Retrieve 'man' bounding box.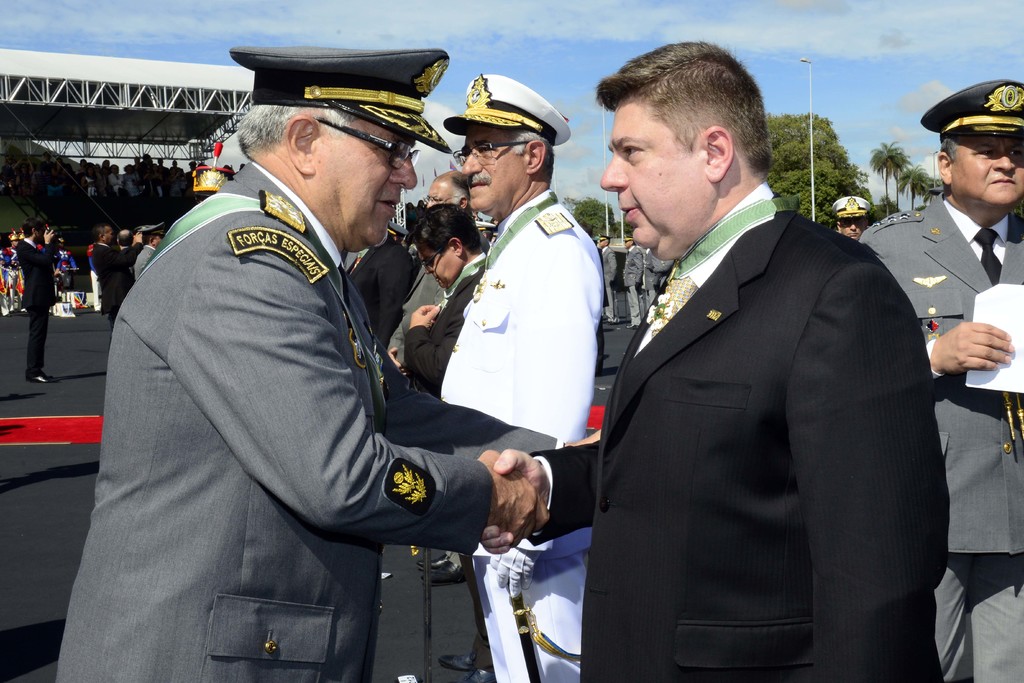
Bounding box: bbox(138, 223, 172, 274).
